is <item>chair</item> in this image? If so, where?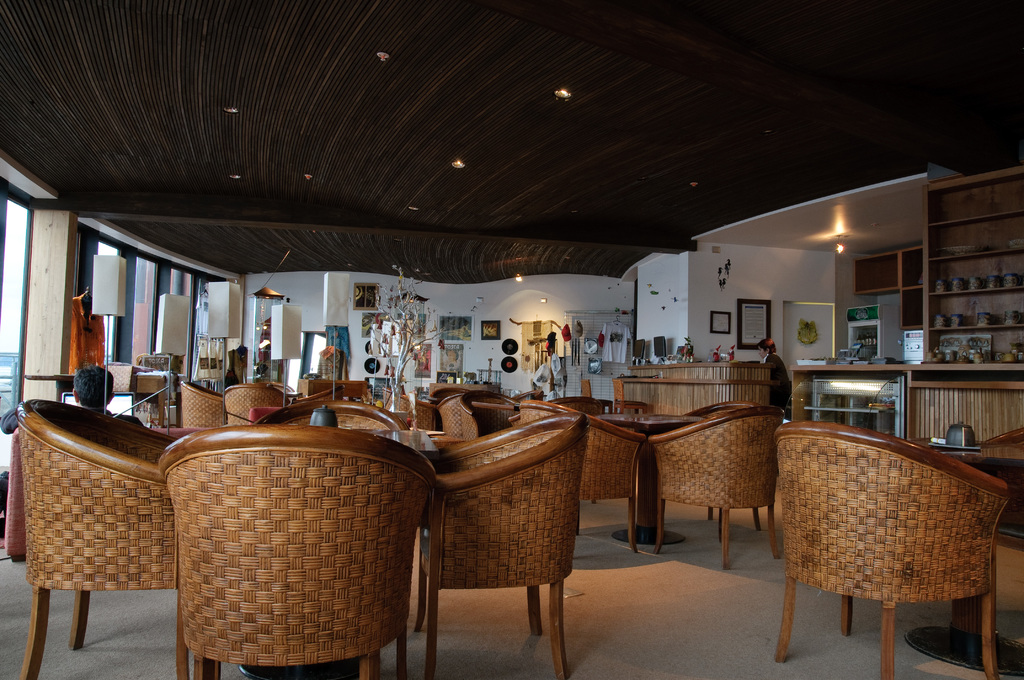
Yes, at 17, 397, 175, 679.
